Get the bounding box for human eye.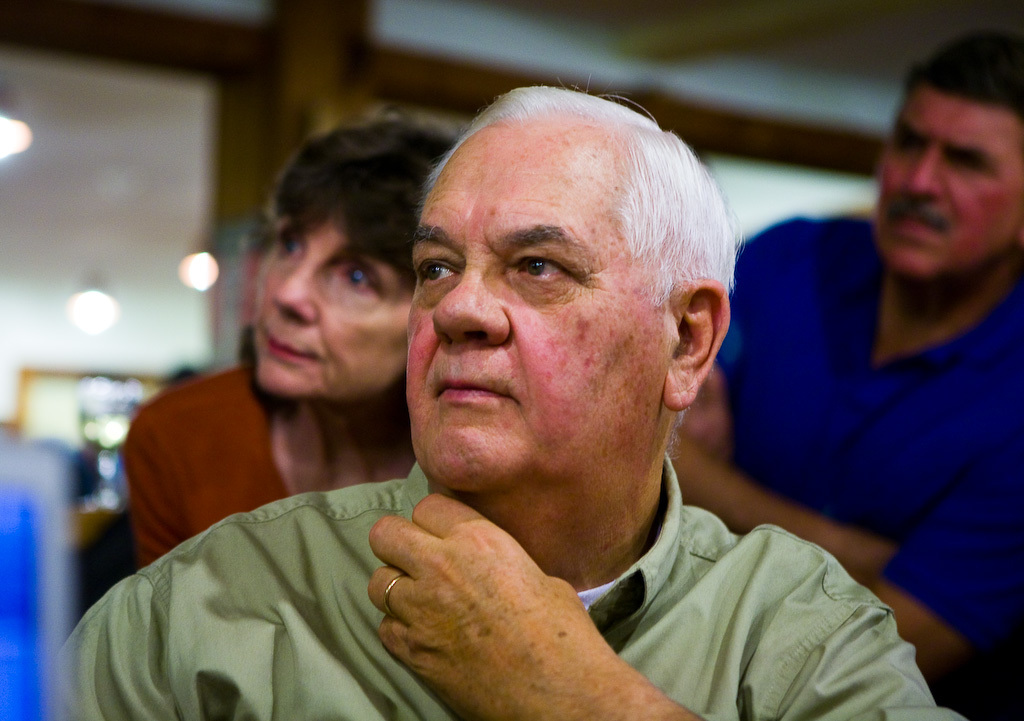
[left=883, top=130, right=928, bottom=154].
